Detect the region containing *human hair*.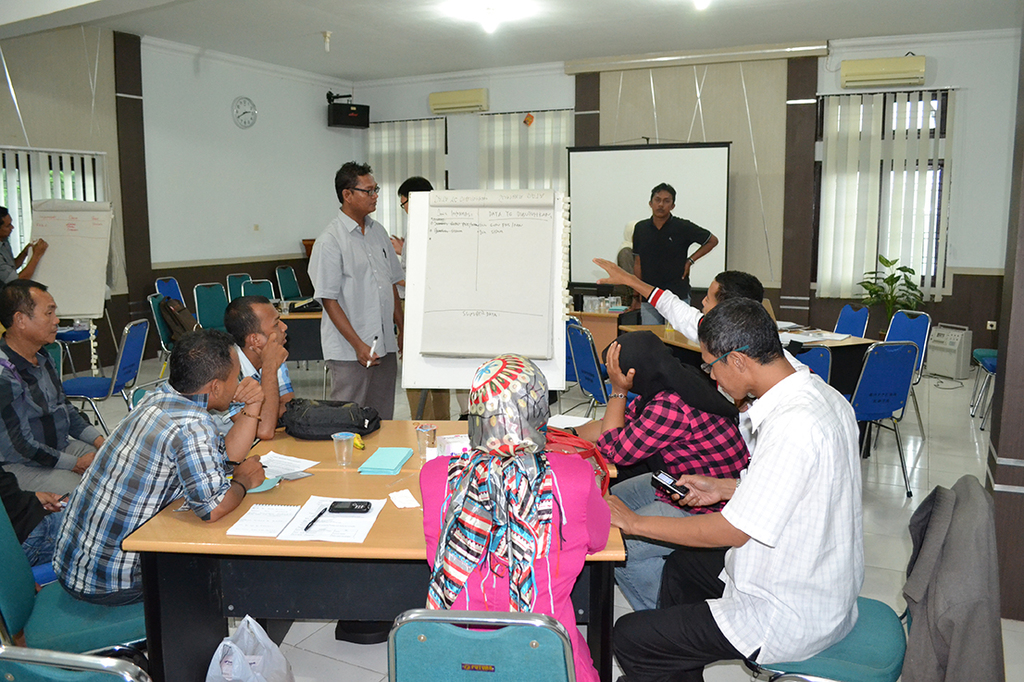
700 297 786 365.
